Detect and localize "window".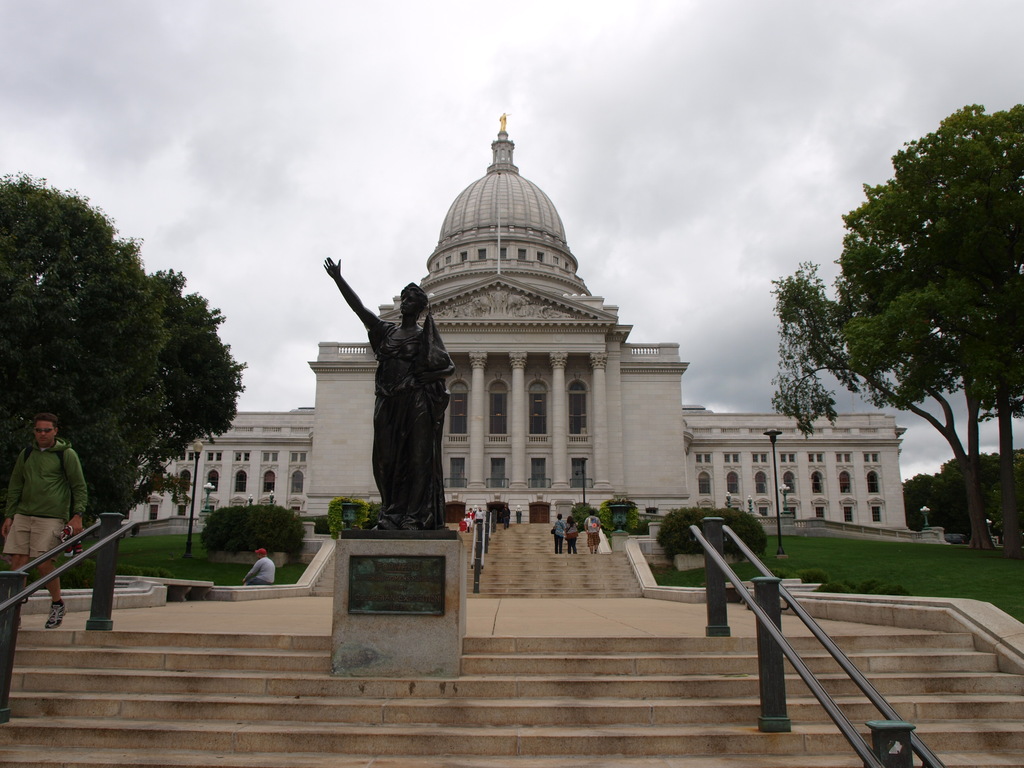
Localized at (x1=755, y1=472, x2=765, y2=495).
